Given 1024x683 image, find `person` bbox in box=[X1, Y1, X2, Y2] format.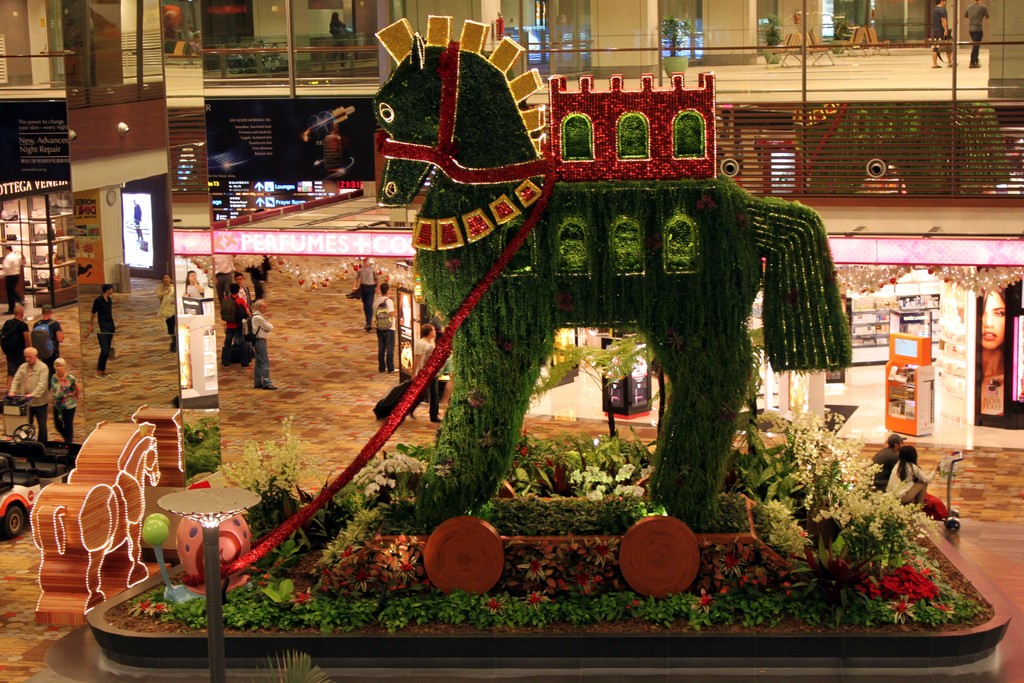
box=[230, 270, 248, 294].
